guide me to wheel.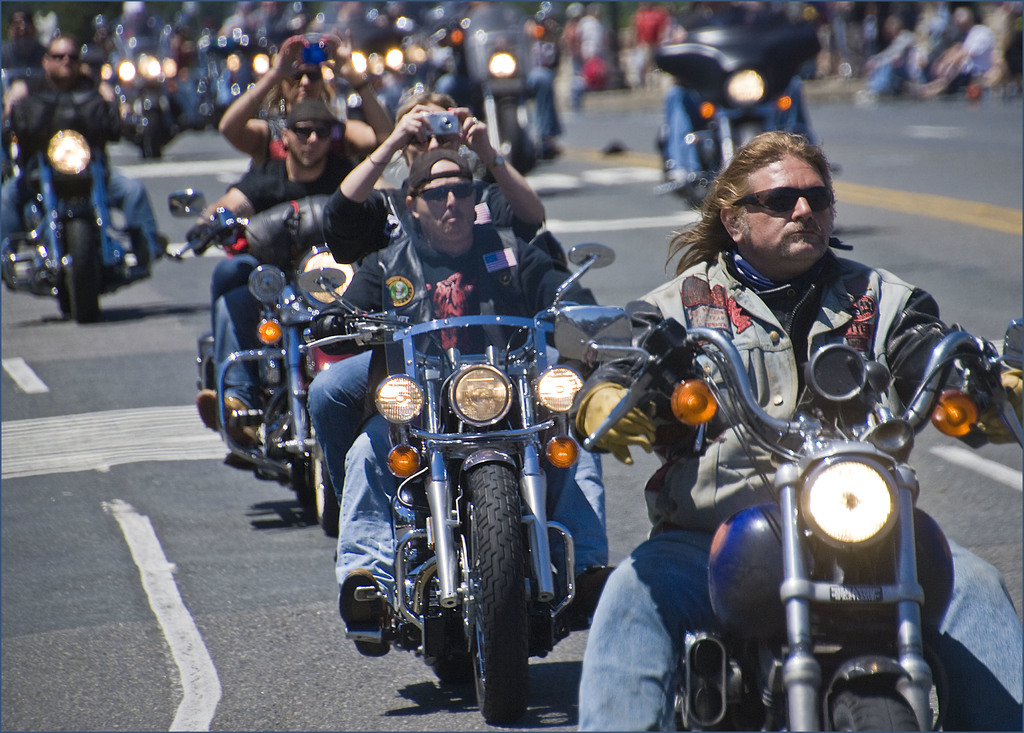
Guidance: box(65, 218, 99, 323).
